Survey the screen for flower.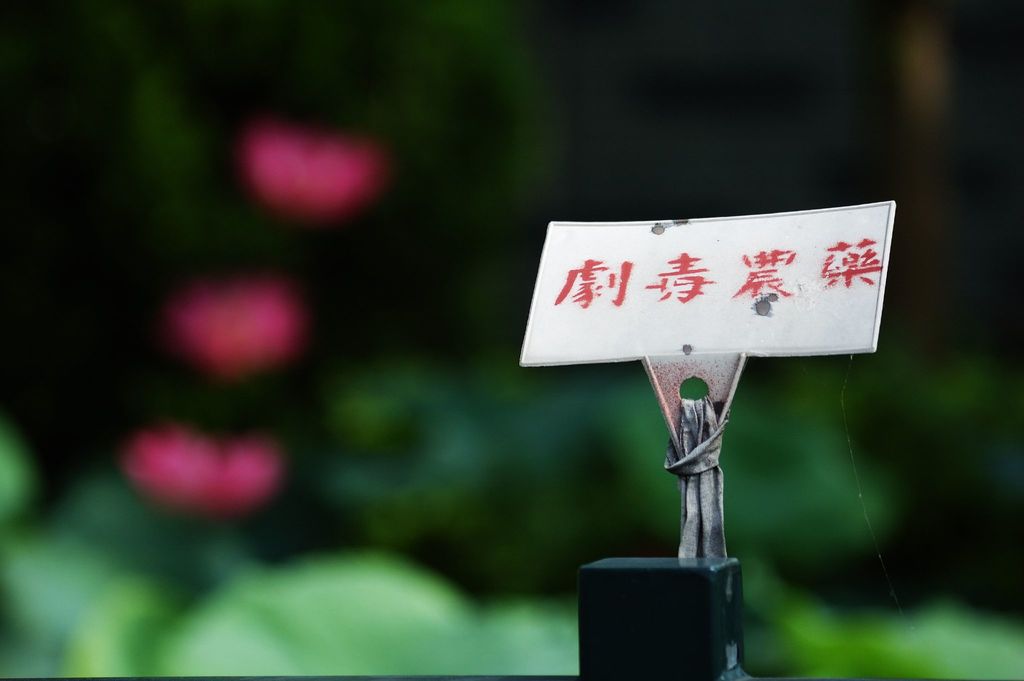
Survey found: [left=168, top=283, right=287, bottom=361].
